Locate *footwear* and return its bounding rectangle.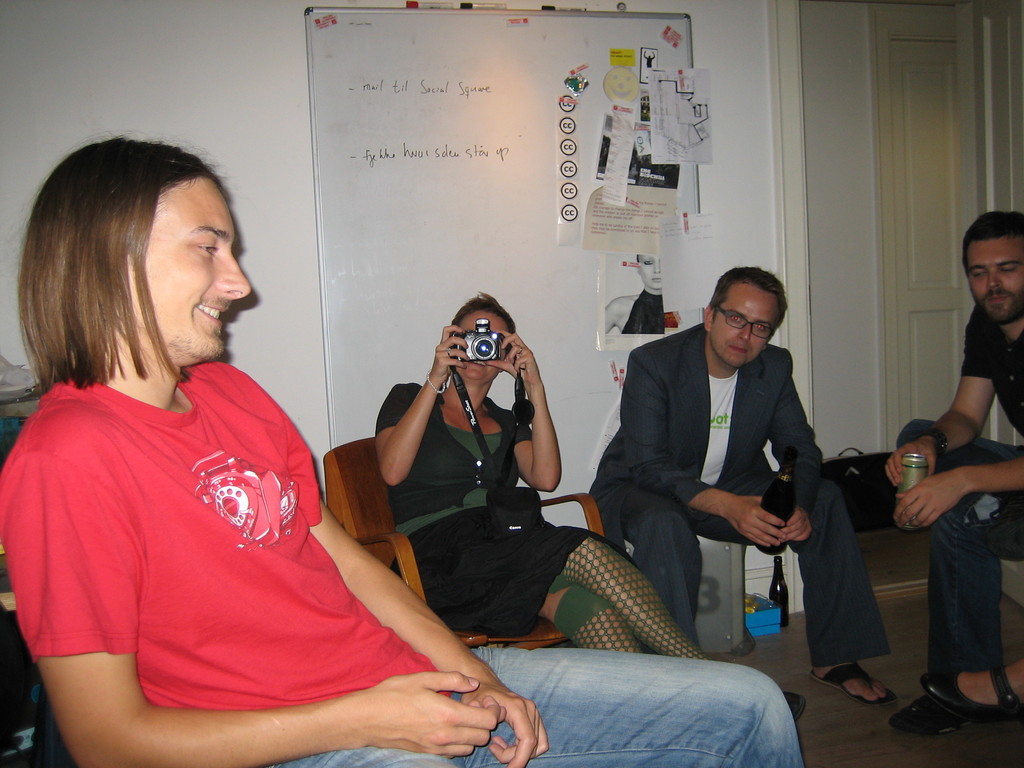
<box>810,655,901,719</box>.
